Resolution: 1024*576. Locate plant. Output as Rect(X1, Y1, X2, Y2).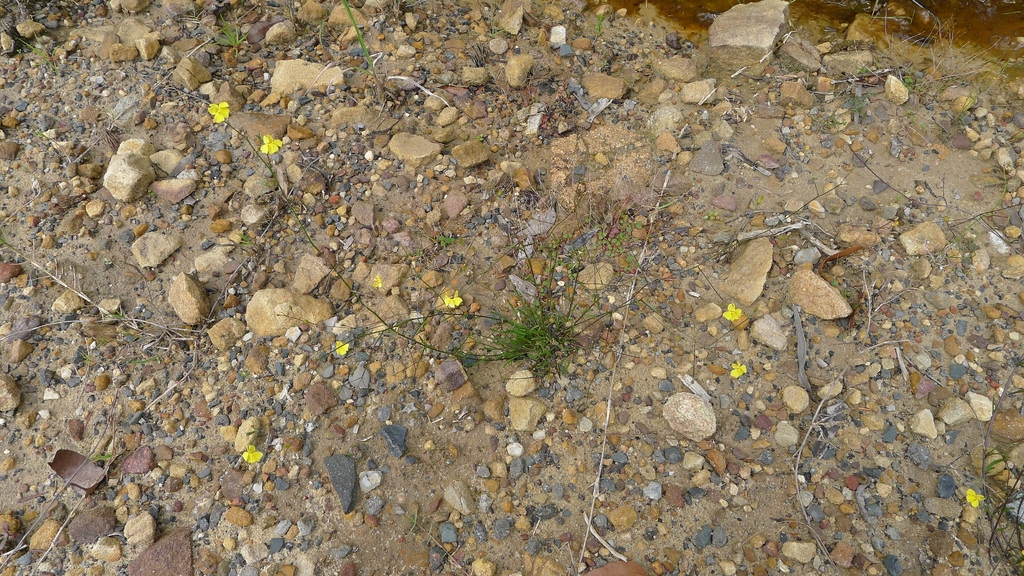
Rect(217, 230, 255, 251).
